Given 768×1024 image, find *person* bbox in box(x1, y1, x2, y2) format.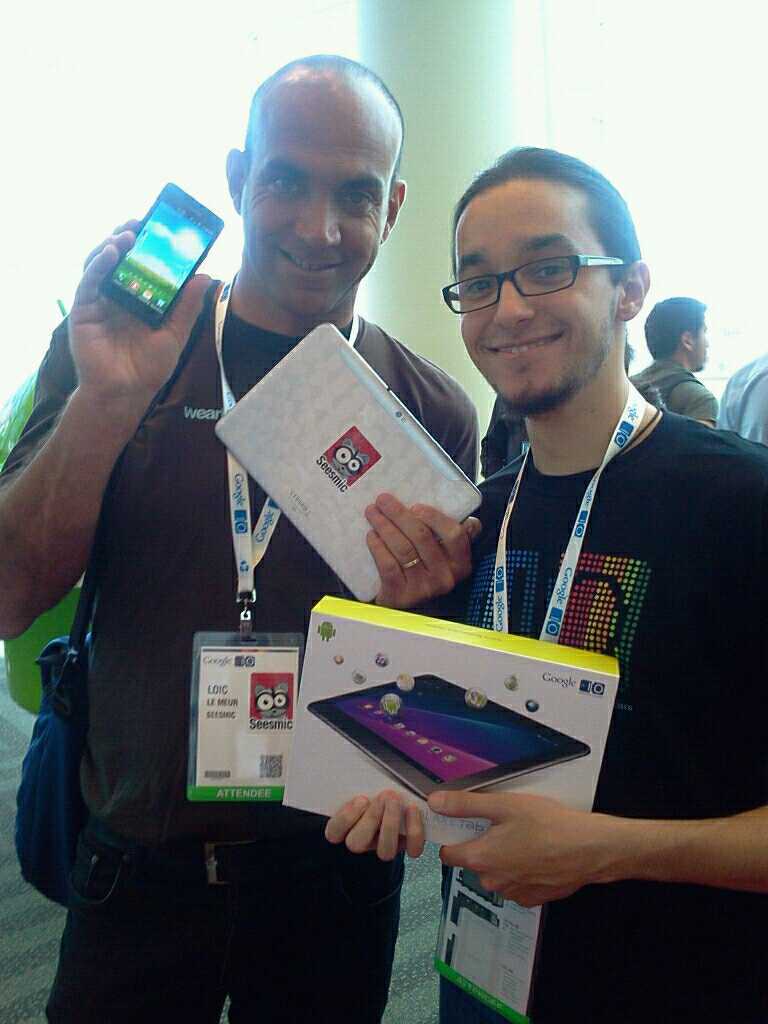
box(717, 357, 767, 442).
